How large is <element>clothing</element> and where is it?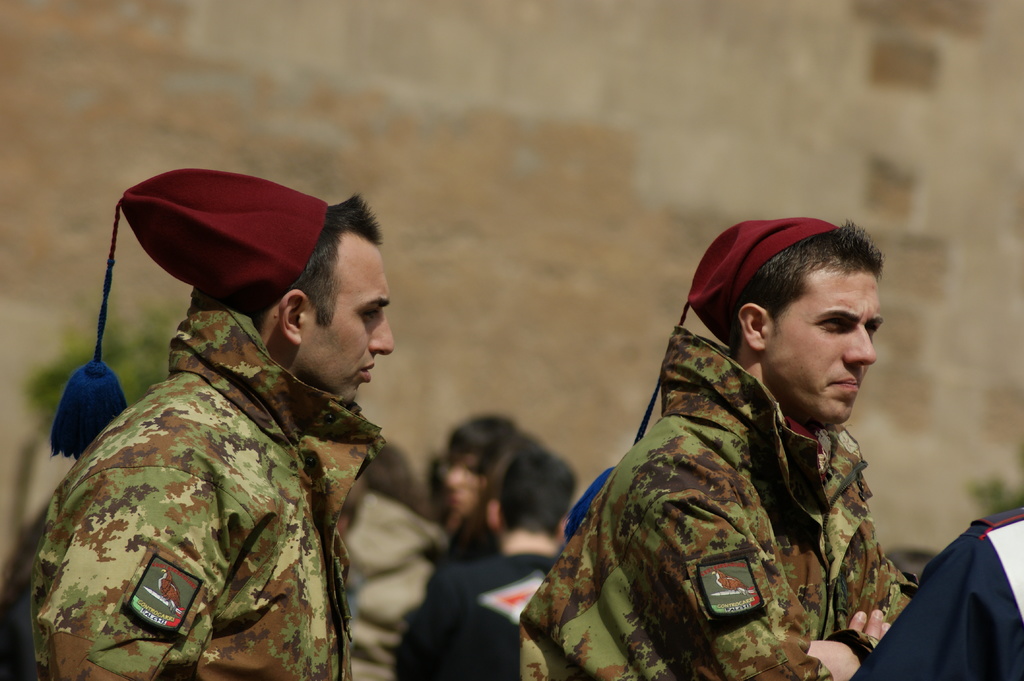
Bounding box: box(532, 285, 939, 680).
